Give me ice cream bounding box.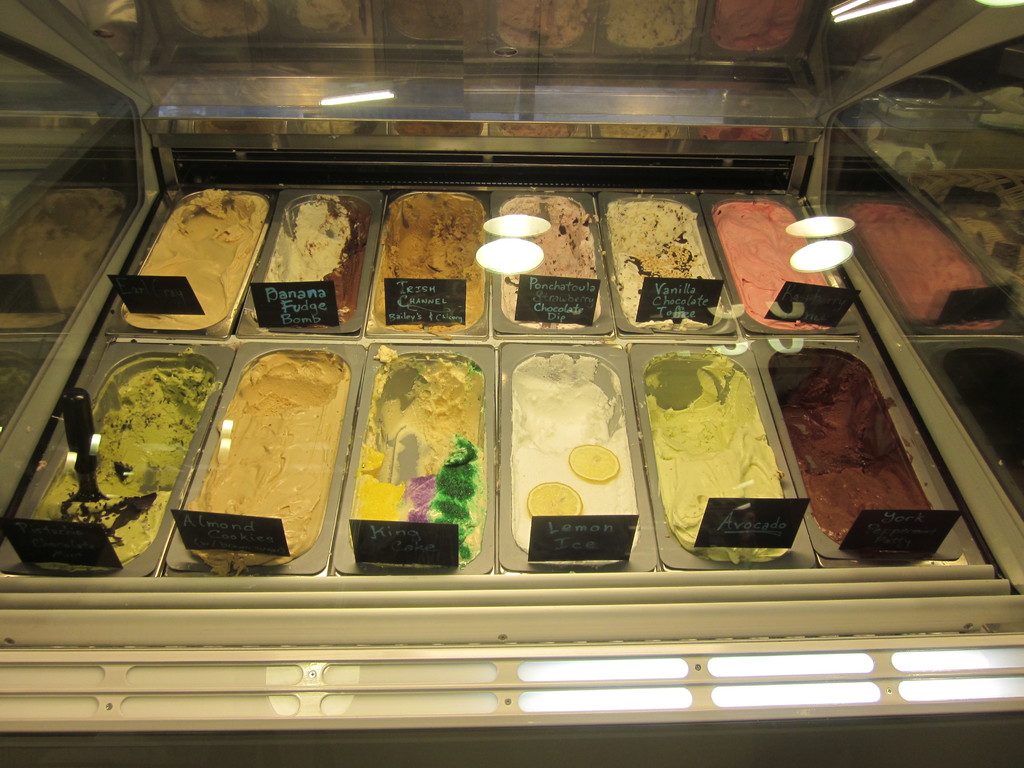
<box>379,186,486,330</box>.
